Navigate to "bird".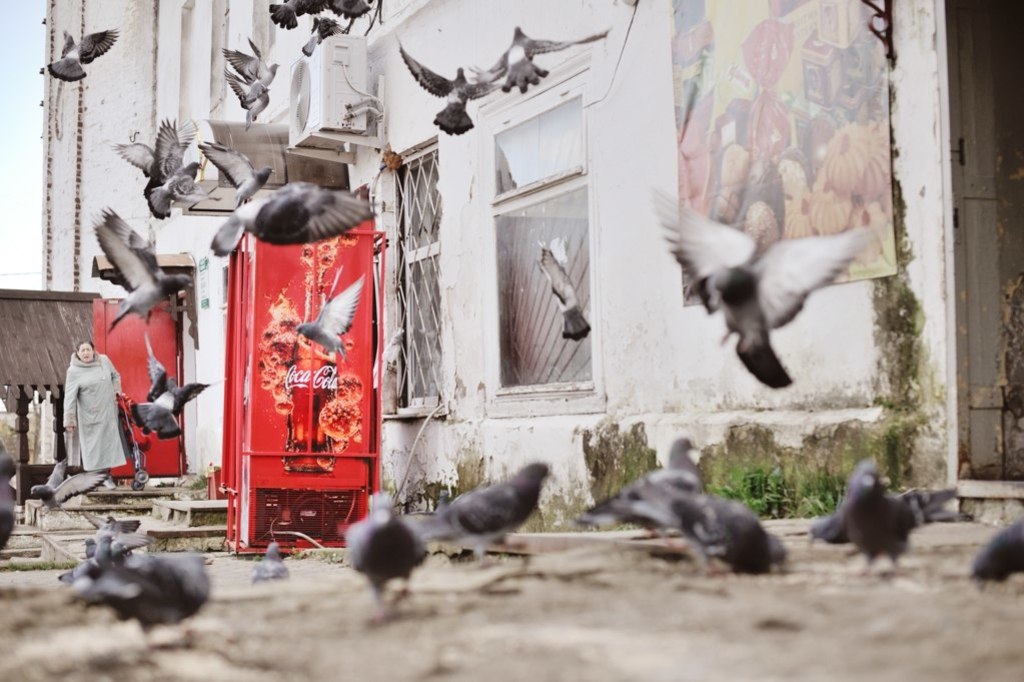
Navigation target: locate(670, 187, 889, 372).
